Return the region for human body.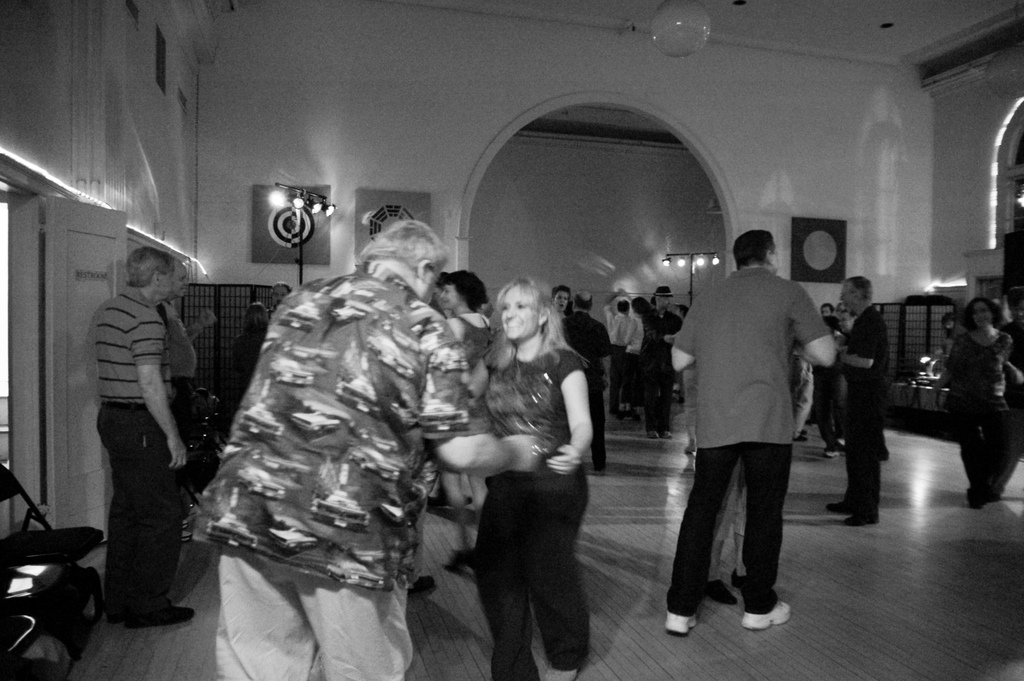
560, 293, 610, 477.
